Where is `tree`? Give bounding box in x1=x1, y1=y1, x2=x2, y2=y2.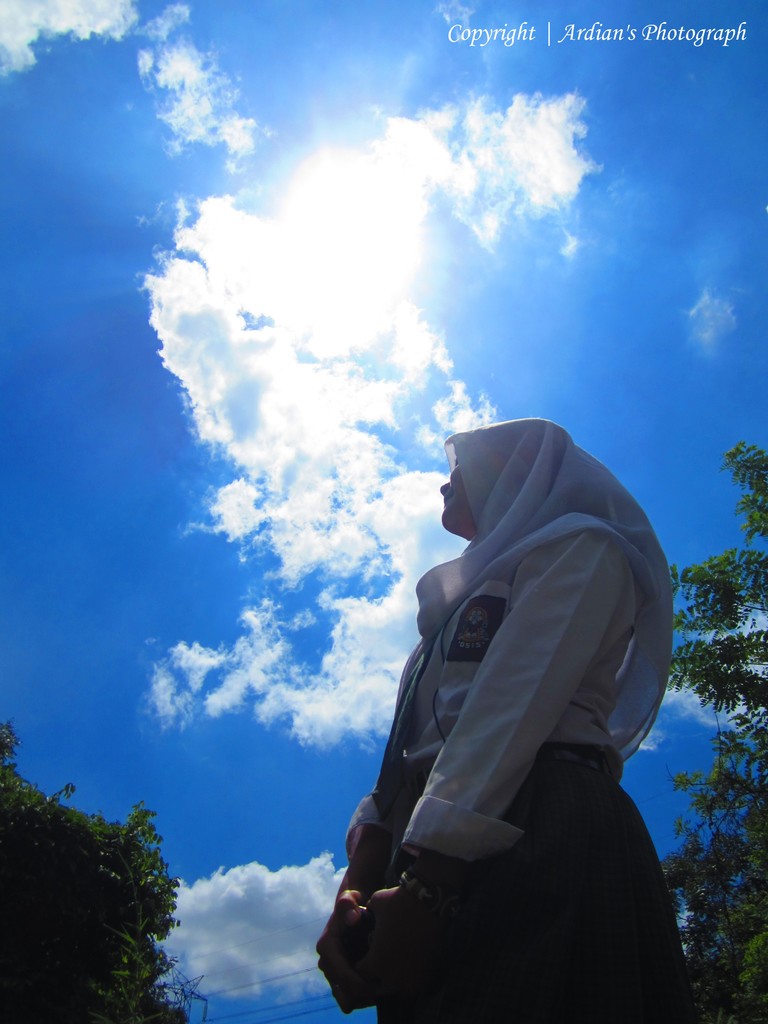
x1=665, y1=443, x2=767, y2=1023.
